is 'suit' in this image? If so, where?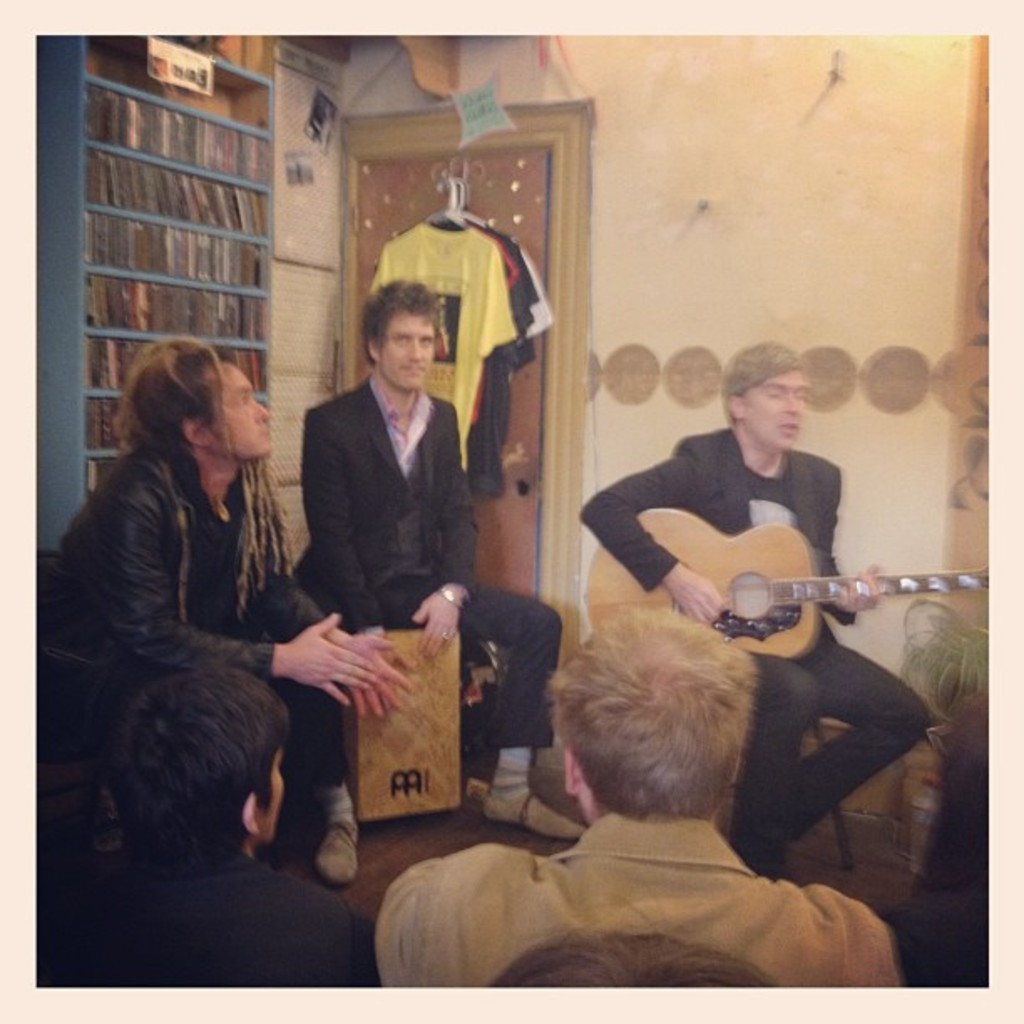
Yes, at crop(380, 808, 912, 1022).
